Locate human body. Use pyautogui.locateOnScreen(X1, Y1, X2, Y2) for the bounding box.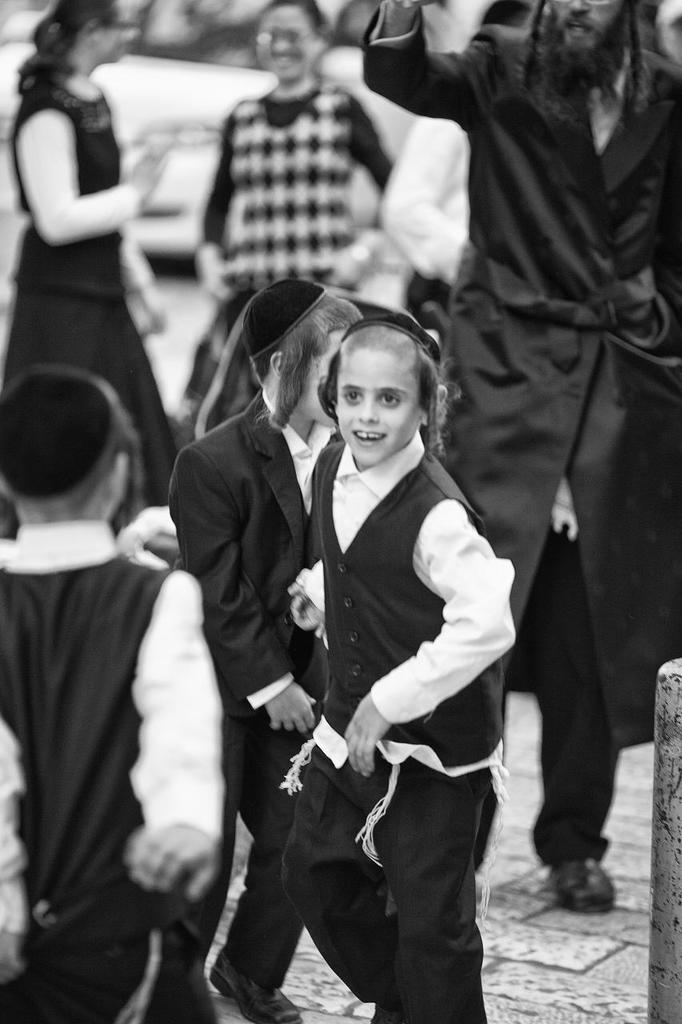
pyautogui.locateOnScreen(380, 107, 473, 352).
